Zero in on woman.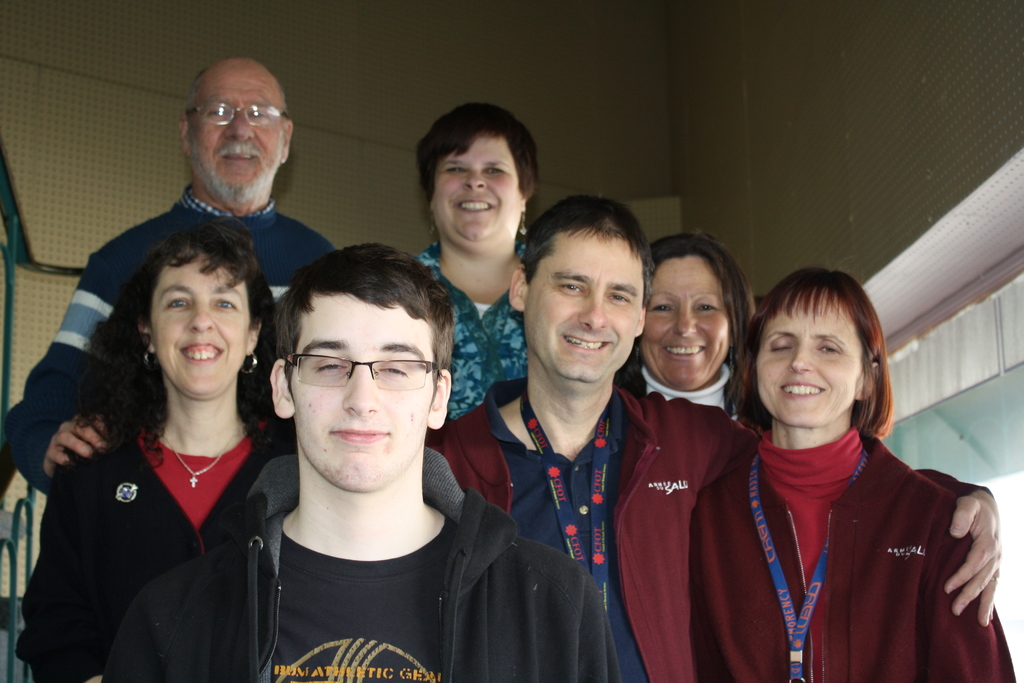
Zeroed in: left=679, top=261, right=1023, bottom=679.
